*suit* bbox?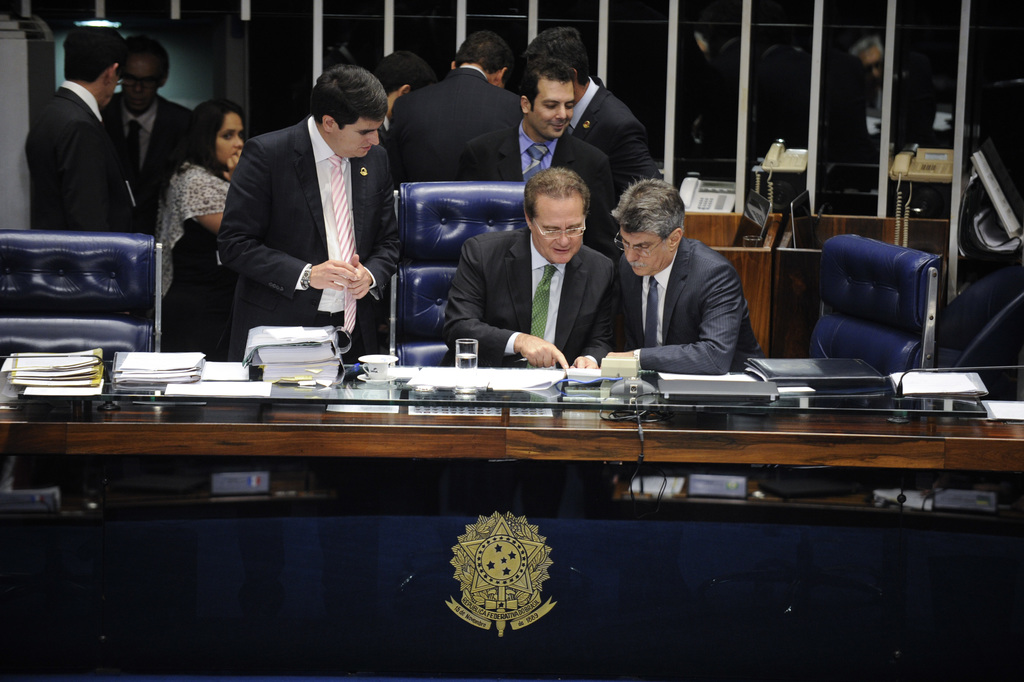
(x1=441, y1=226, x2=626, y2=367)
